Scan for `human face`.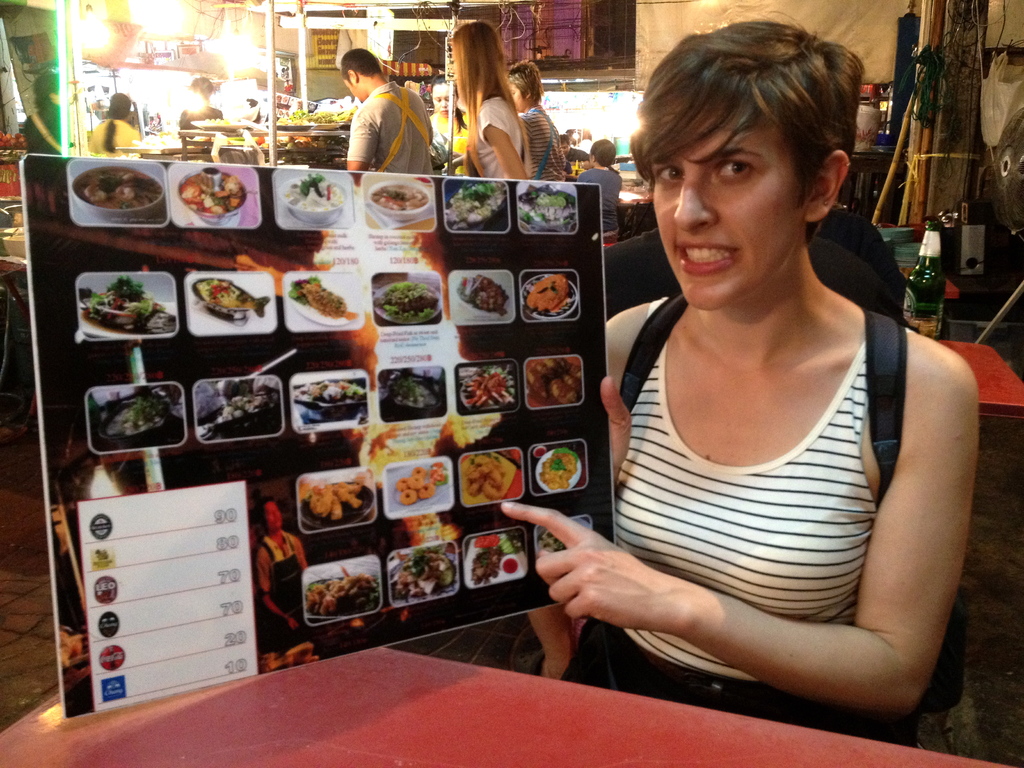
Scan result: 650,121,808,308.
